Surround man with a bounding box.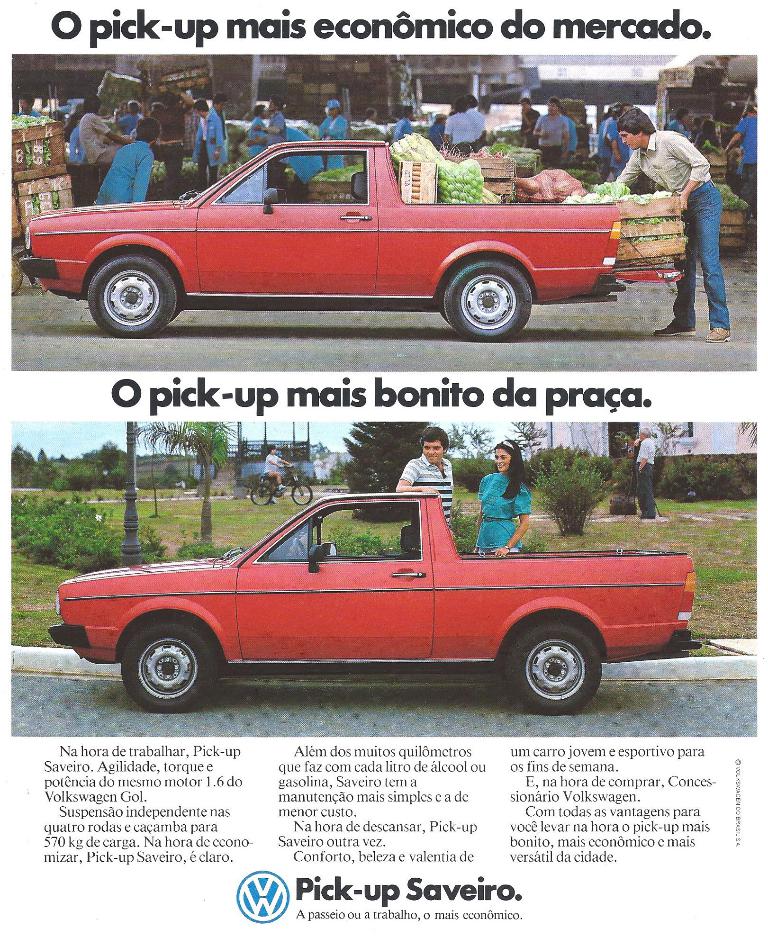
390, 99, 408, 142.
